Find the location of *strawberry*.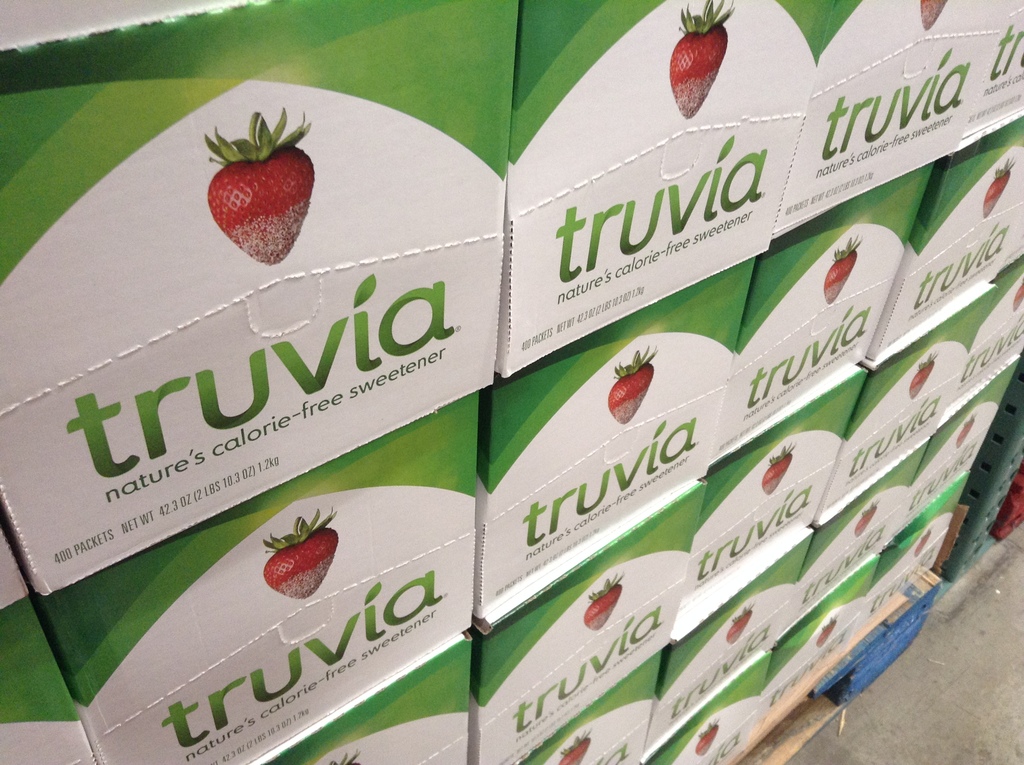
Location: Rect(957, 419, 975, 449).
